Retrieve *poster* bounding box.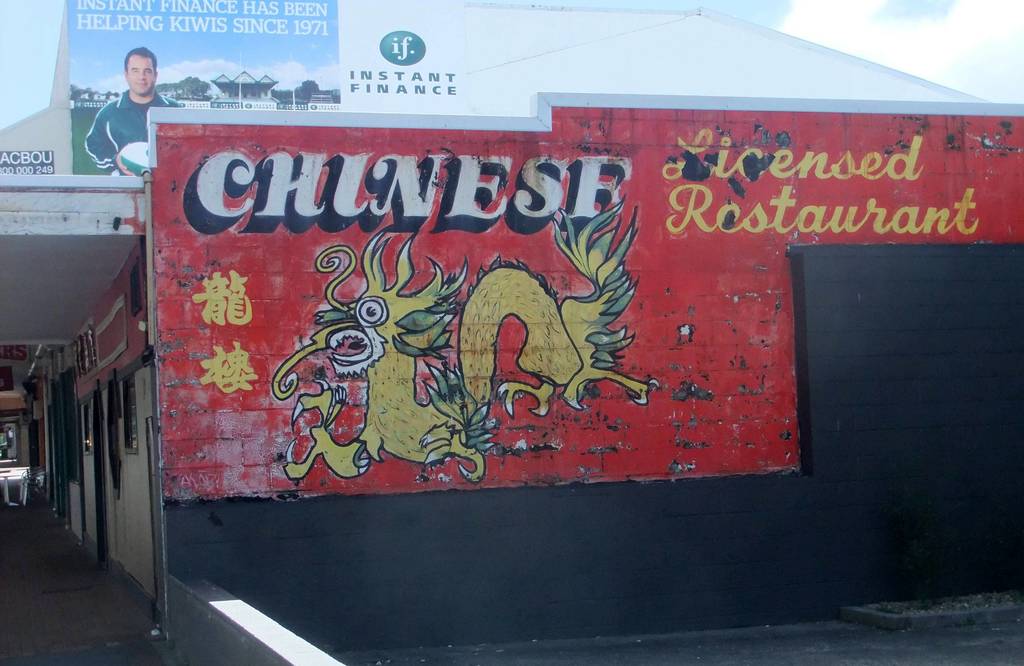
Bounding box: bbox(64, 0, 467, 174).
